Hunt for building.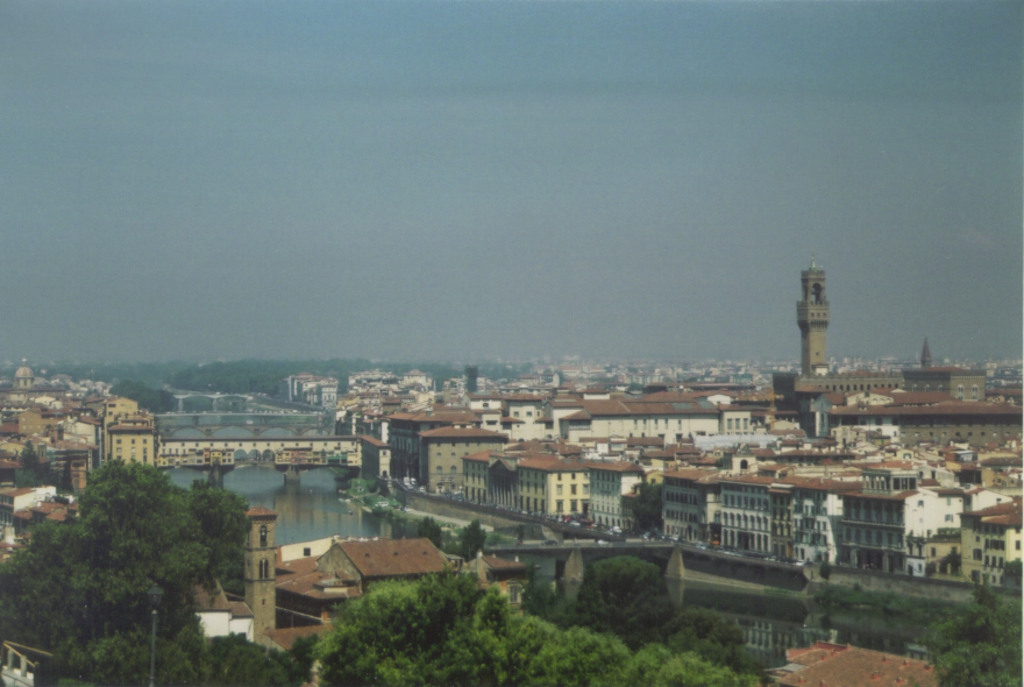
Hunted down at 588:461:641:530.
